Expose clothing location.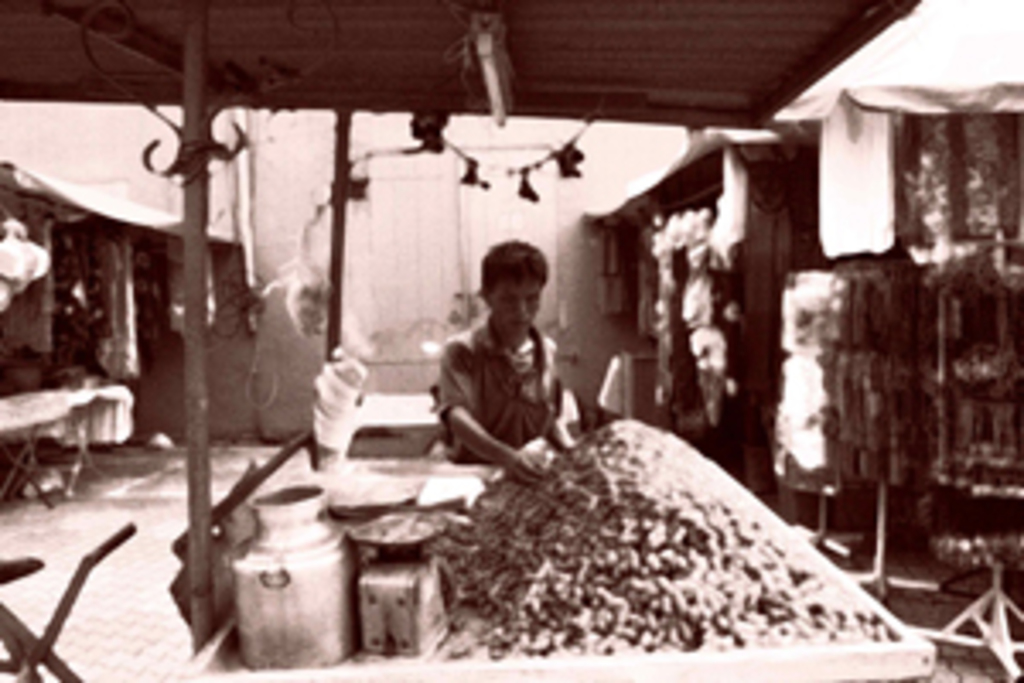
Exposed at box(430, 277, 573, 471).
